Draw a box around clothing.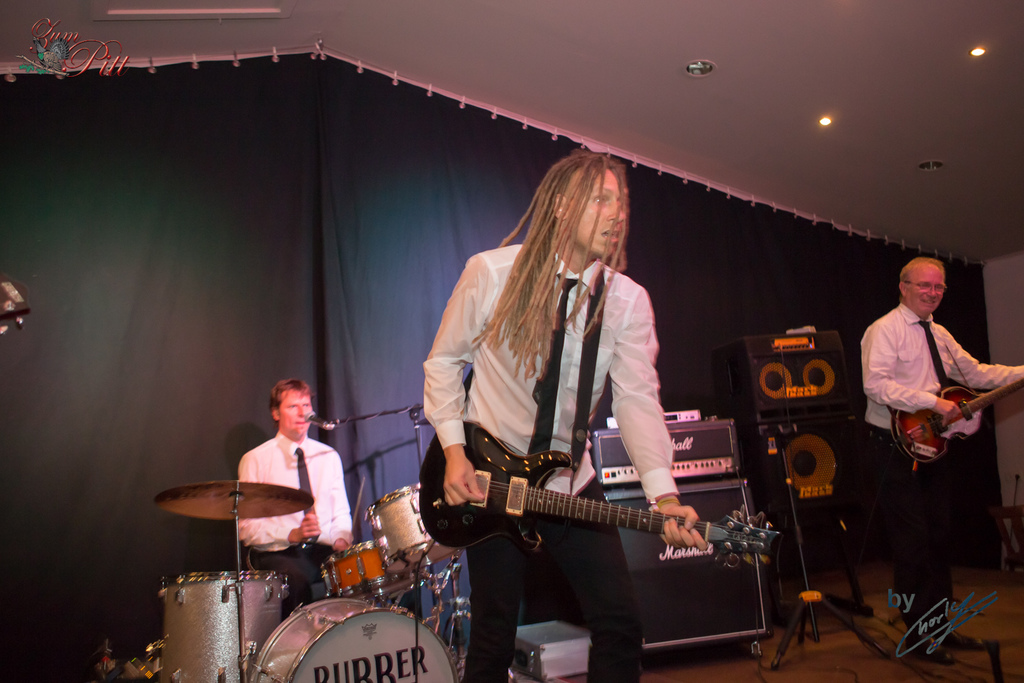
x1=859, y1=298, x2=1023, y2=650.
